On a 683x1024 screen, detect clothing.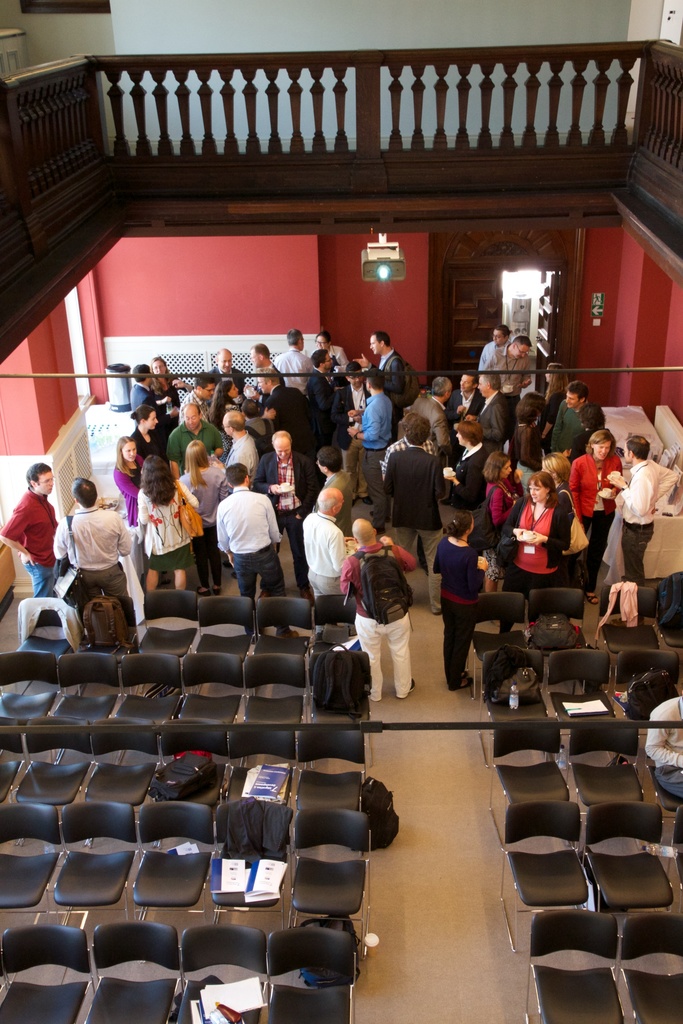
[x1=352, y1=615, x2=411, y2=701].
